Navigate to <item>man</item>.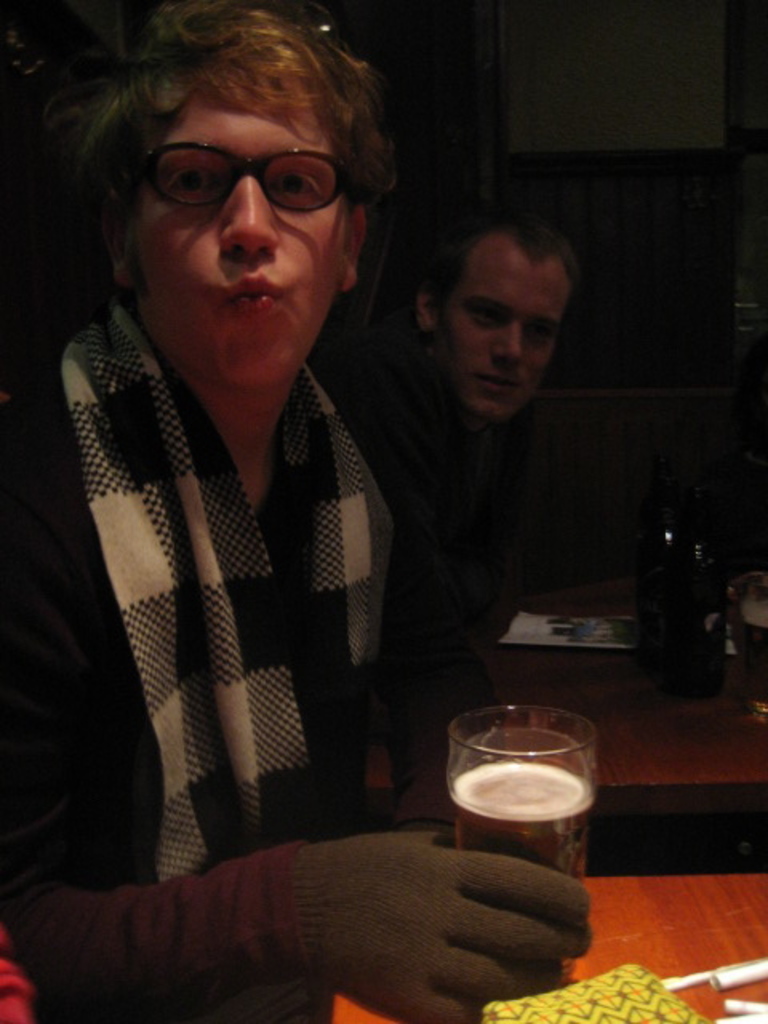
Navigation target: 360:182:683:723.
